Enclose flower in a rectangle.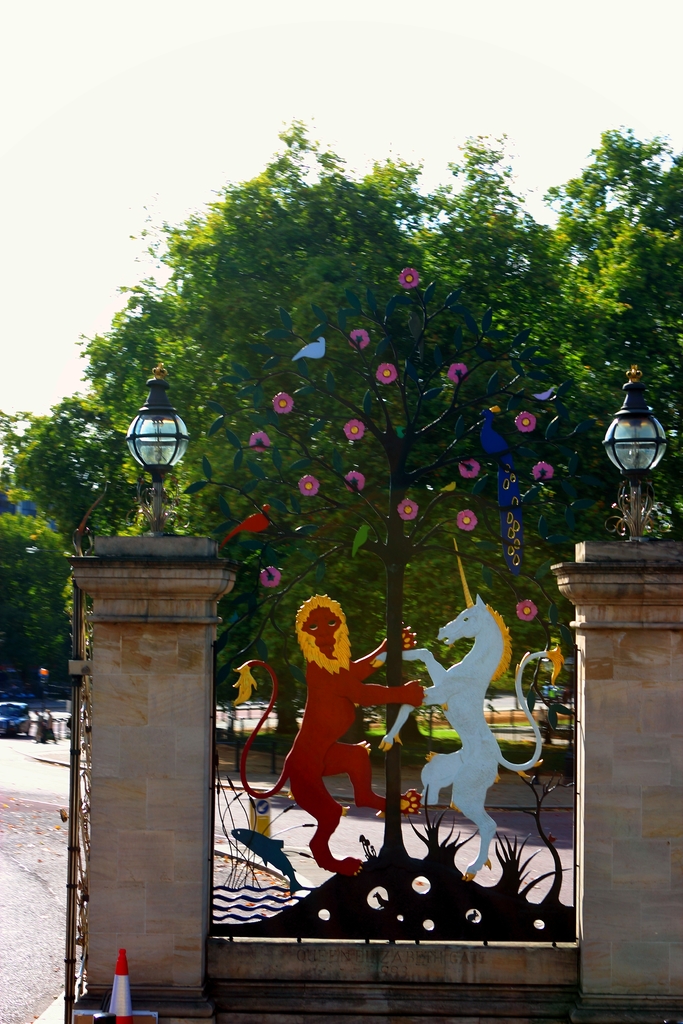
{"x1": 272, "y1": 391, "x2": 295, "y2": 414}.
